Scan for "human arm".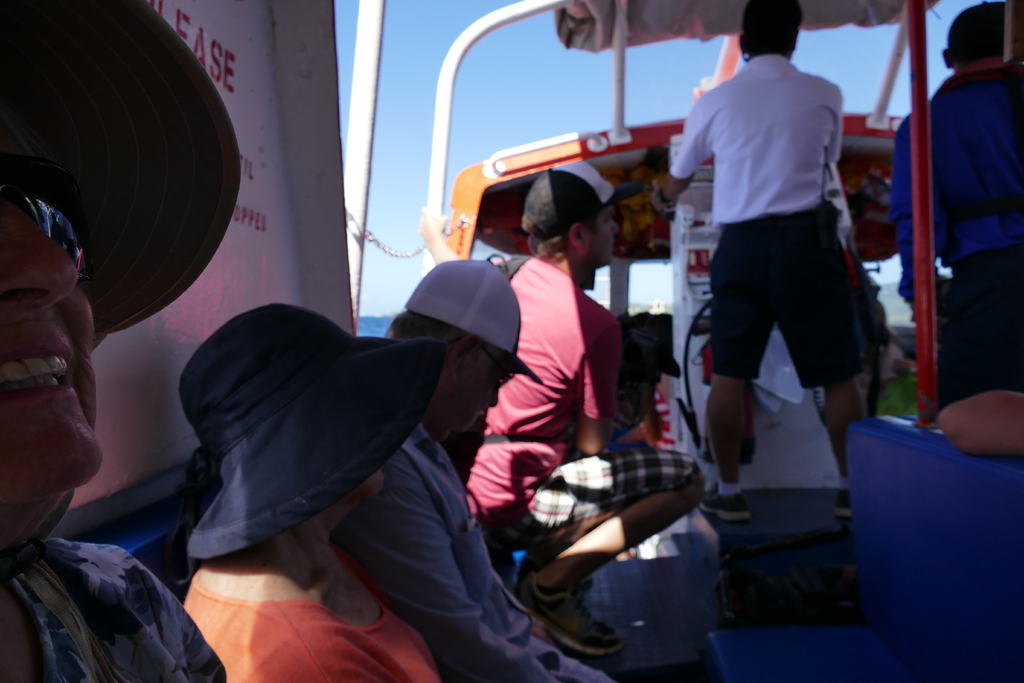
Scan result: rect(97, 556, 220, 682).
